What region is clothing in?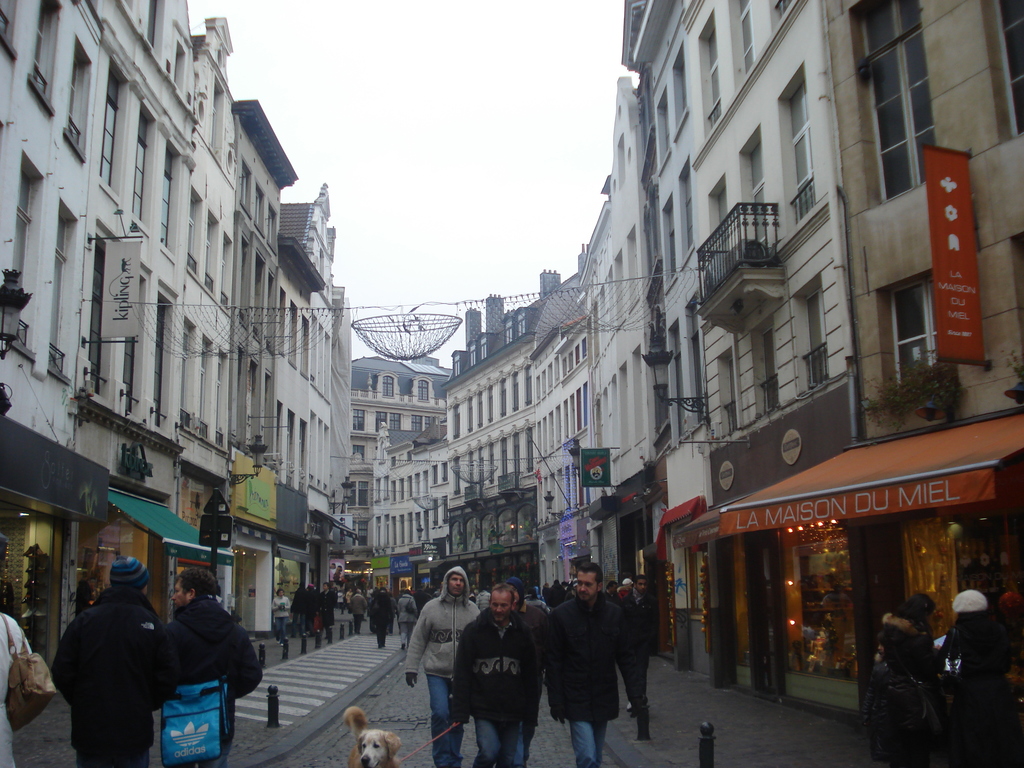
347, 591, 351, 605.
